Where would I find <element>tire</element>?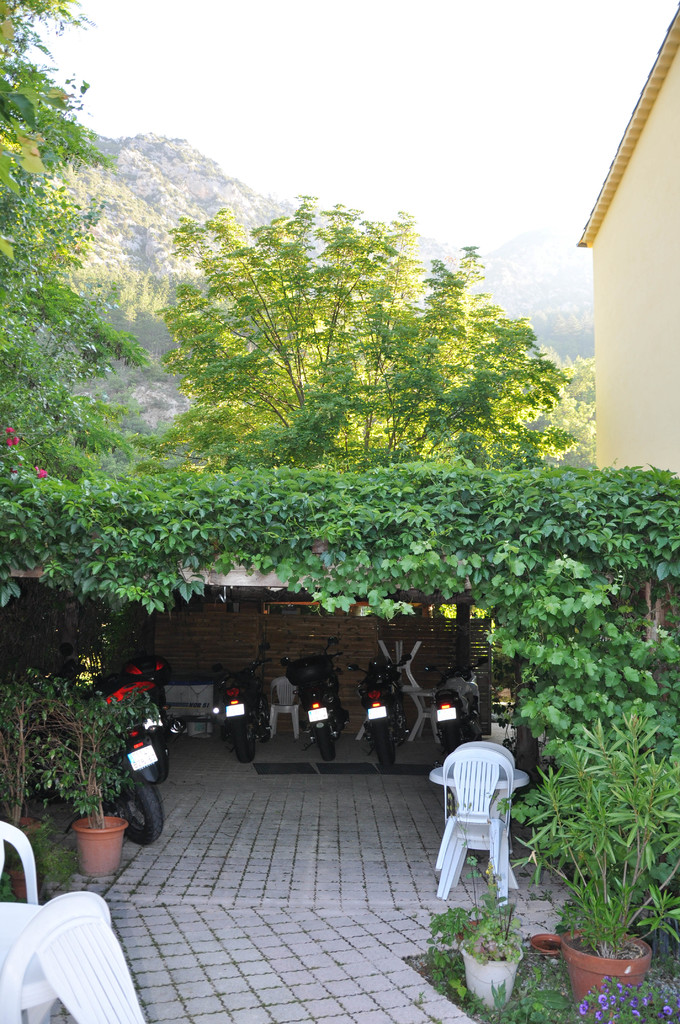
At {"left": 375, "top": 723, "right": 395, "bottom": 769}.
